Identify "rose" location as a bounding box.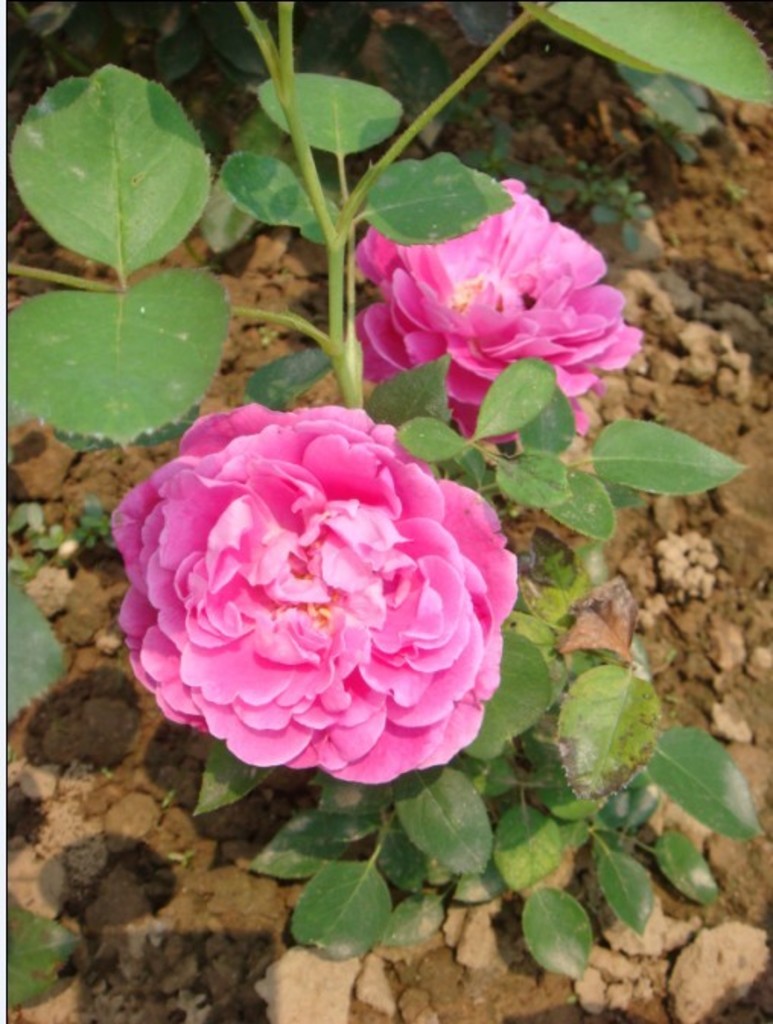
(left=347, top=175, right=650, bottom=447).
